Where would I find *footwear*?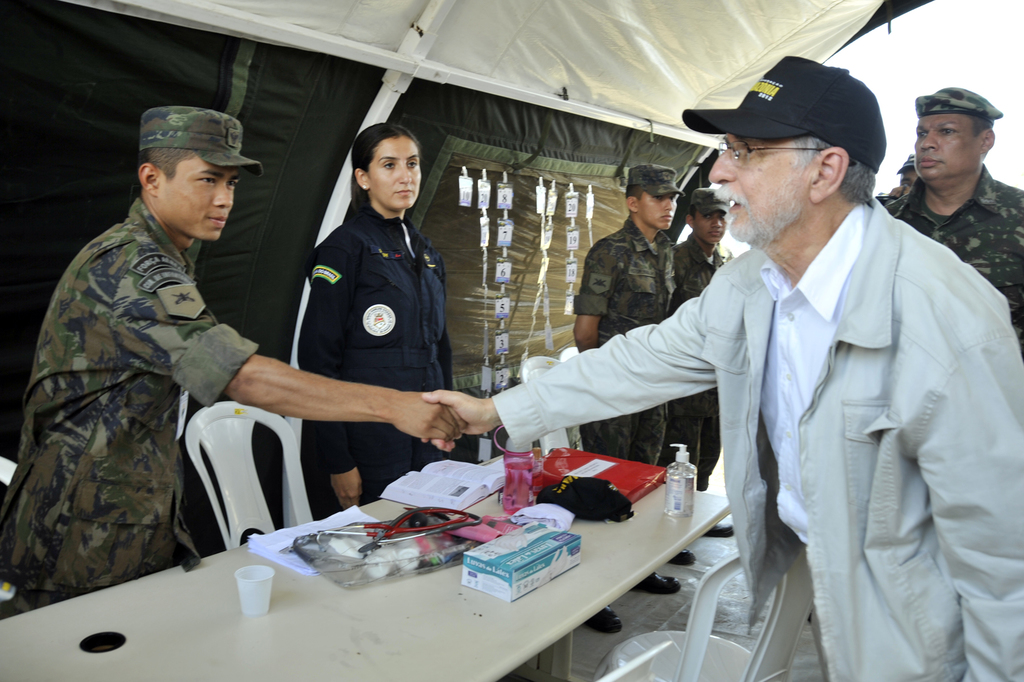
At locate(703, 519, 738, 542).
